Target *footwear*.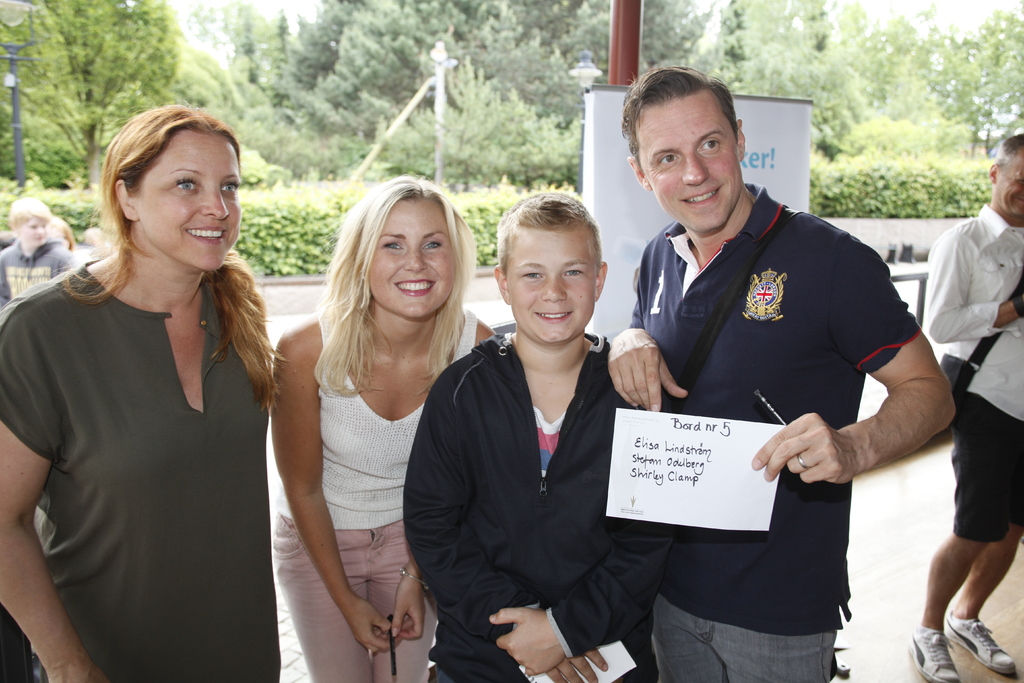
Target region: x1=938, y1=613, x2=1015, y2=677.
